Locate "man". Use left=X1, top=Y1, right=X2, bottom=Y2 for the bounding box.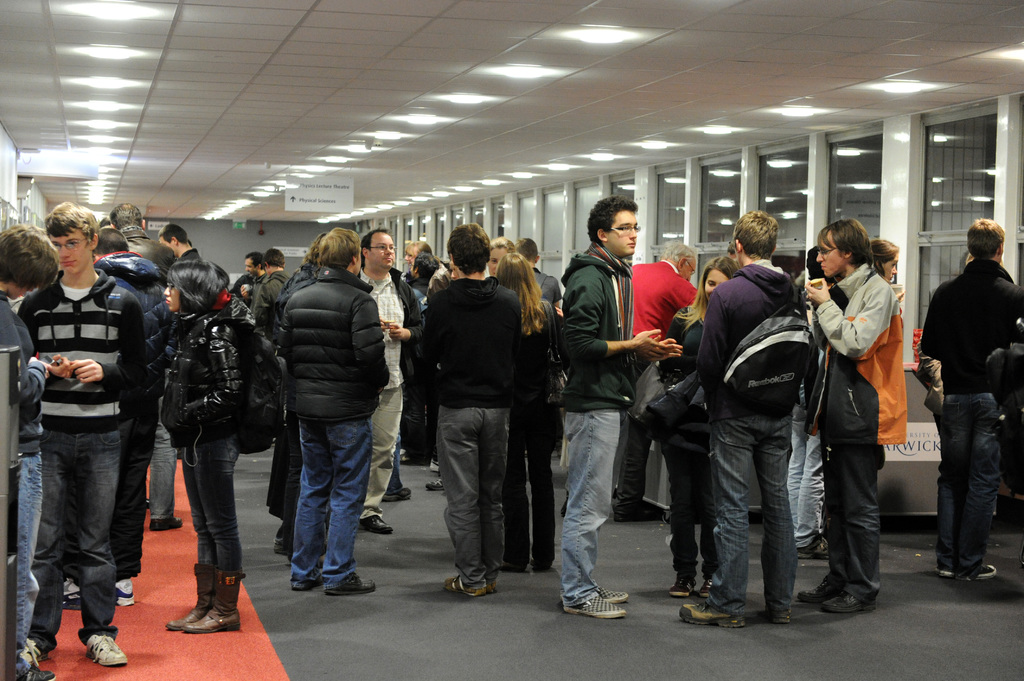
left=791, top=211, right=899, bottom=620.
